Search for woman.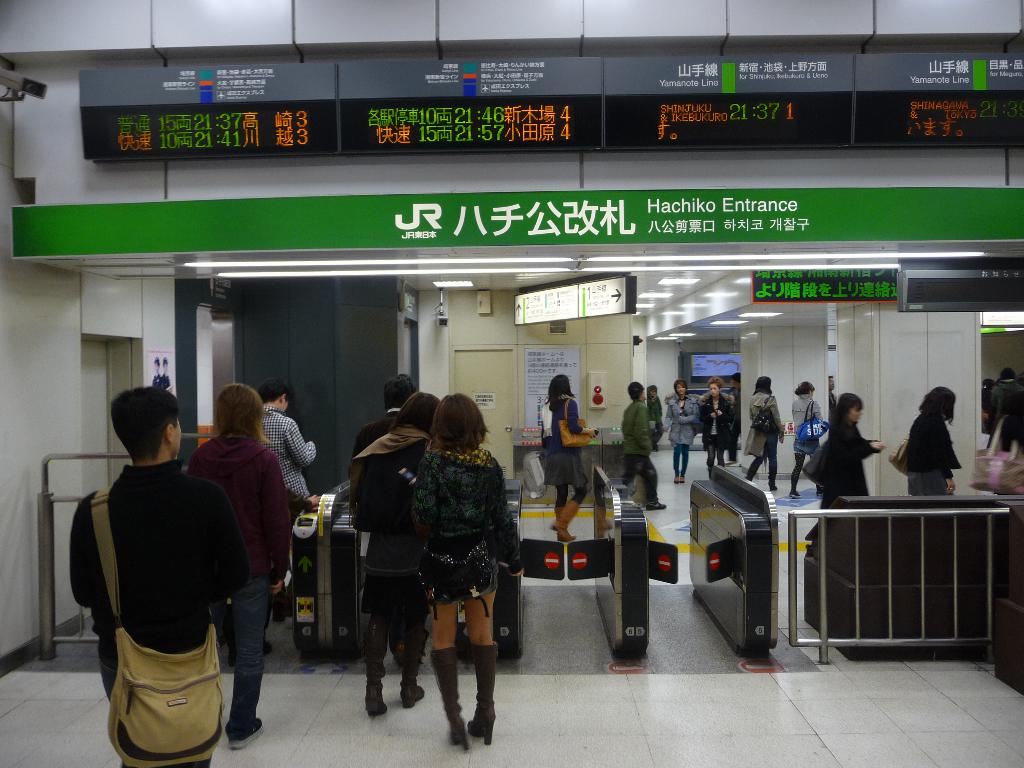
Found at bbox=[353, 392, 442, 716].
